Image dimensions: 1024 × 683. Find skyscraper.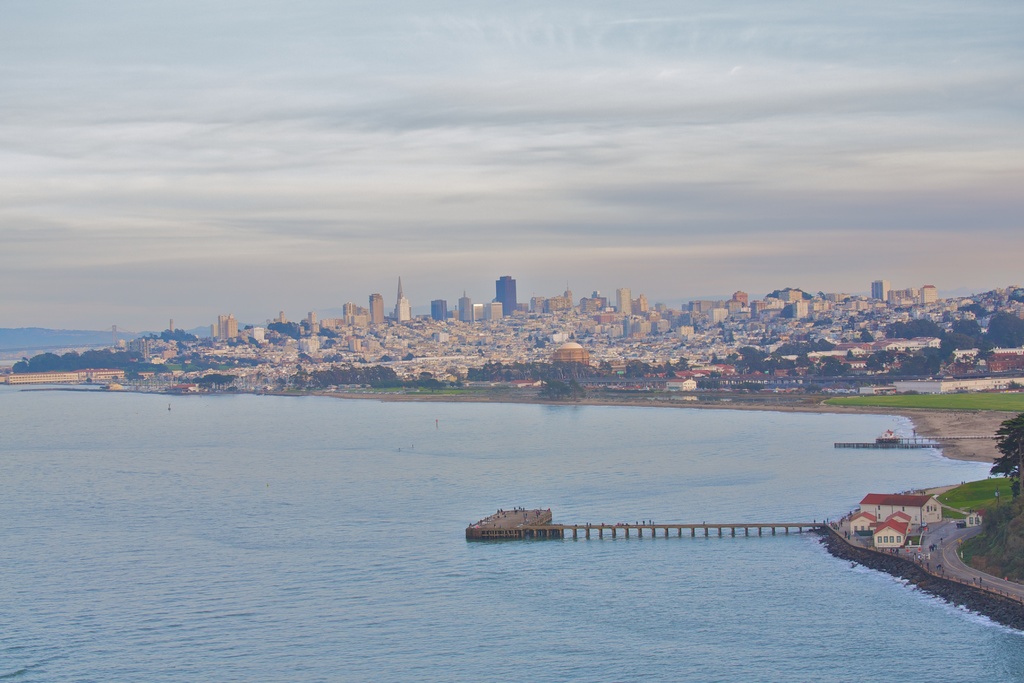
394, 283, 413, 322.
